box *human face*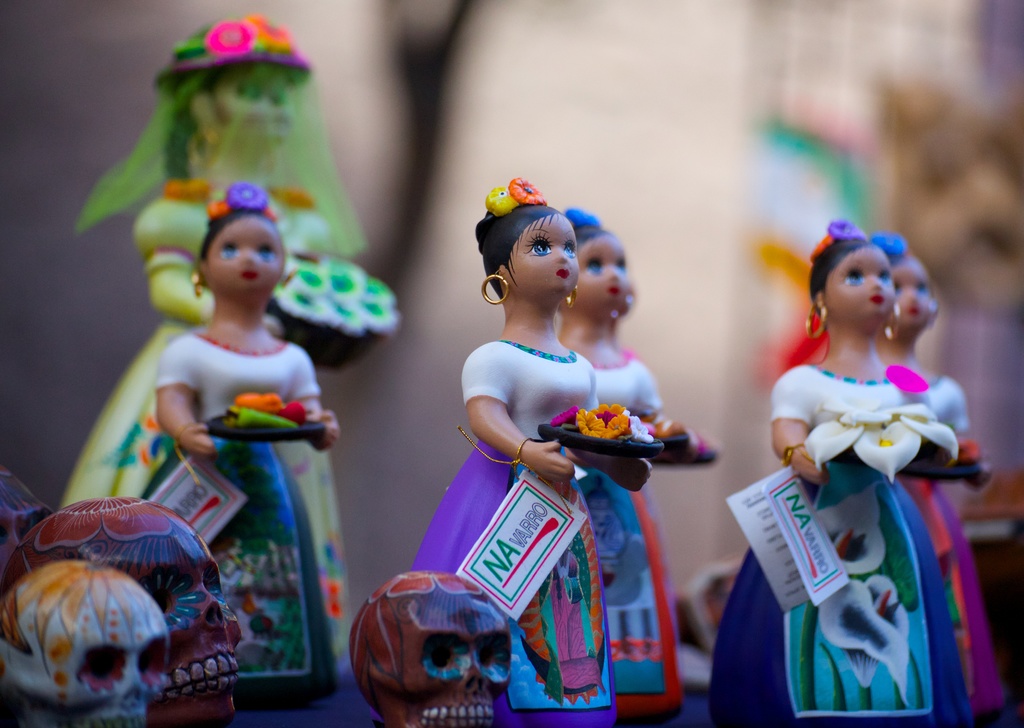
[897,256,932,326]
